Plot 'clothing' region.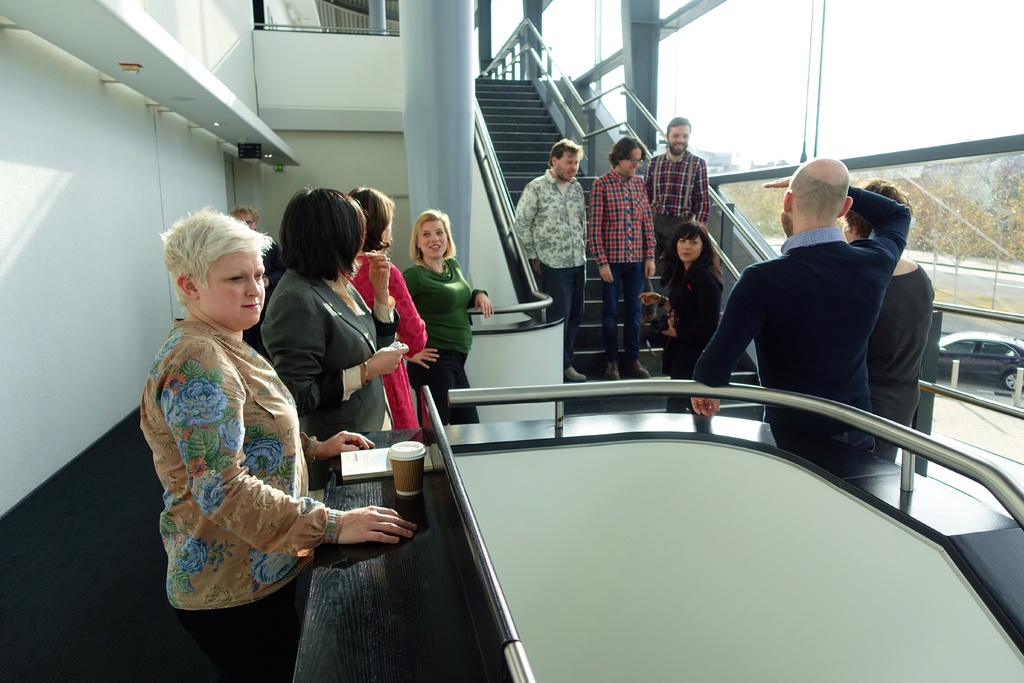
Plotted at bbox=(403, 255, 475, 431).
